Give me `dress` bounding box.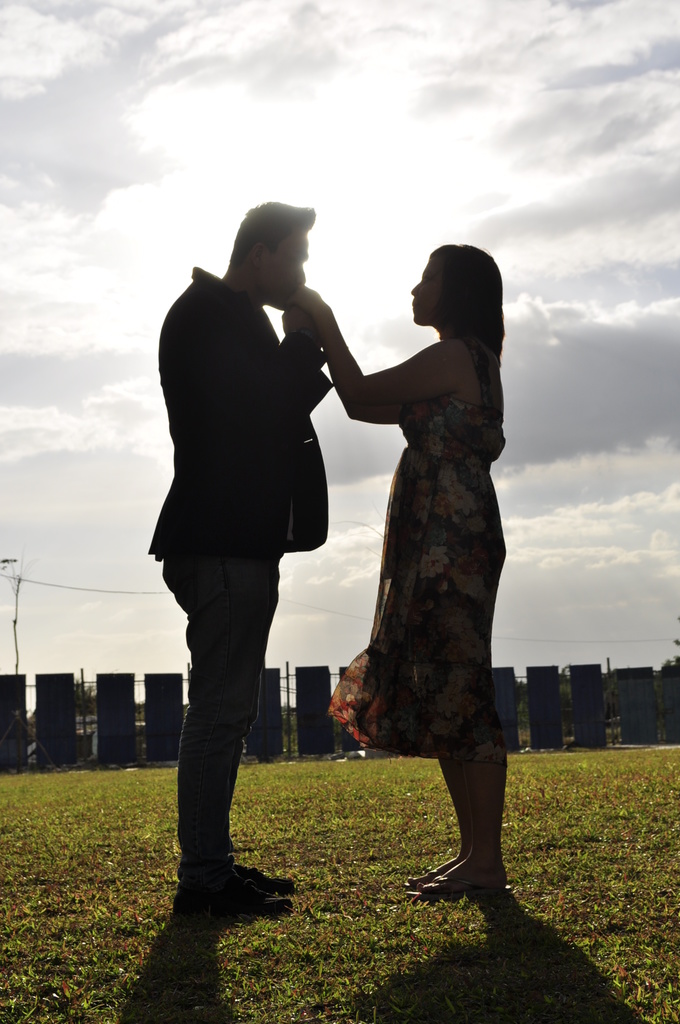
330,303,520,772.
